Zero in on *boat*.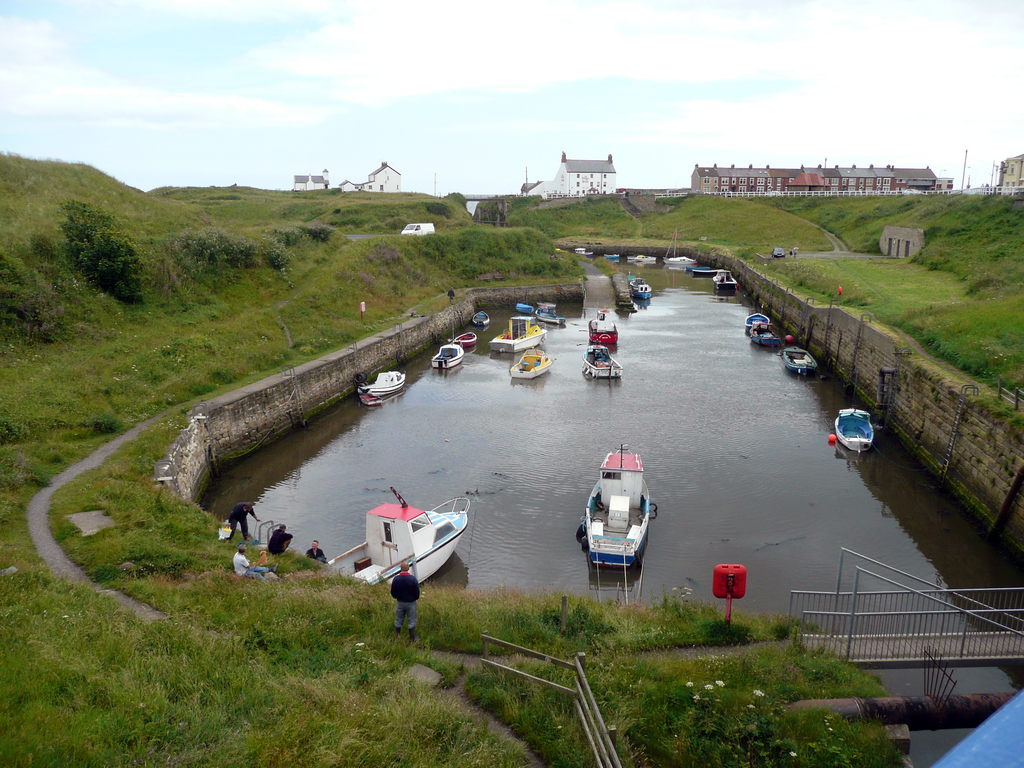
Zeroed in: (x1=740, y1=311, x2=775, y2=327).
